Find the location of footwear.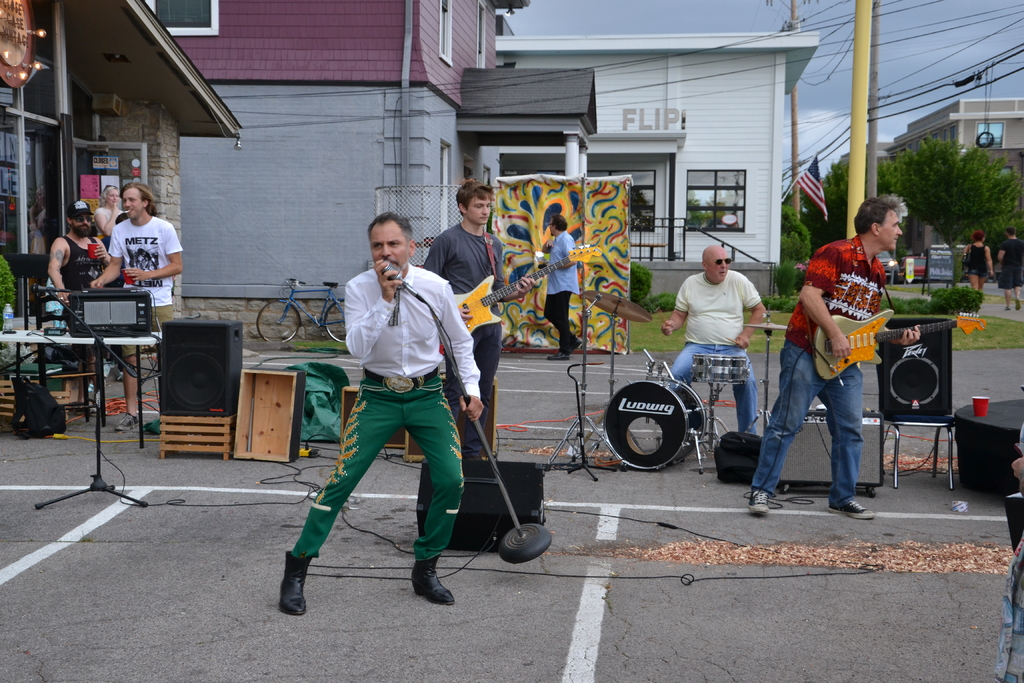
Location: [x1=1016, y1=296, x2=1023, y2=313].
